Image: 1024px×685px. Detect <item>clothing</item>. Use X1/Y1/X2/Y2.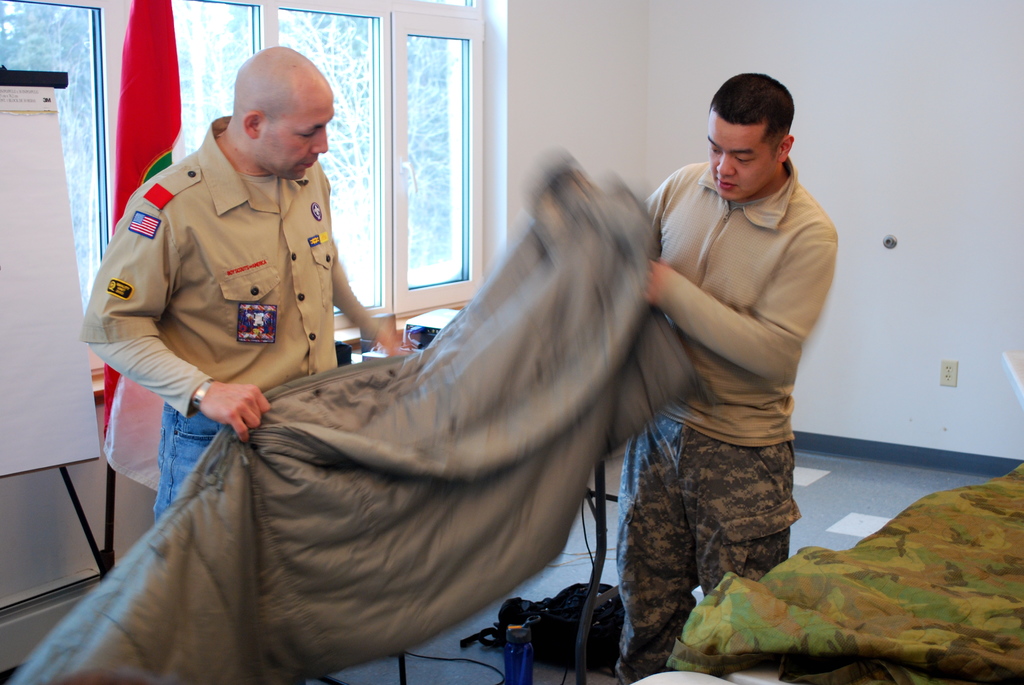
78/112/387/528.
